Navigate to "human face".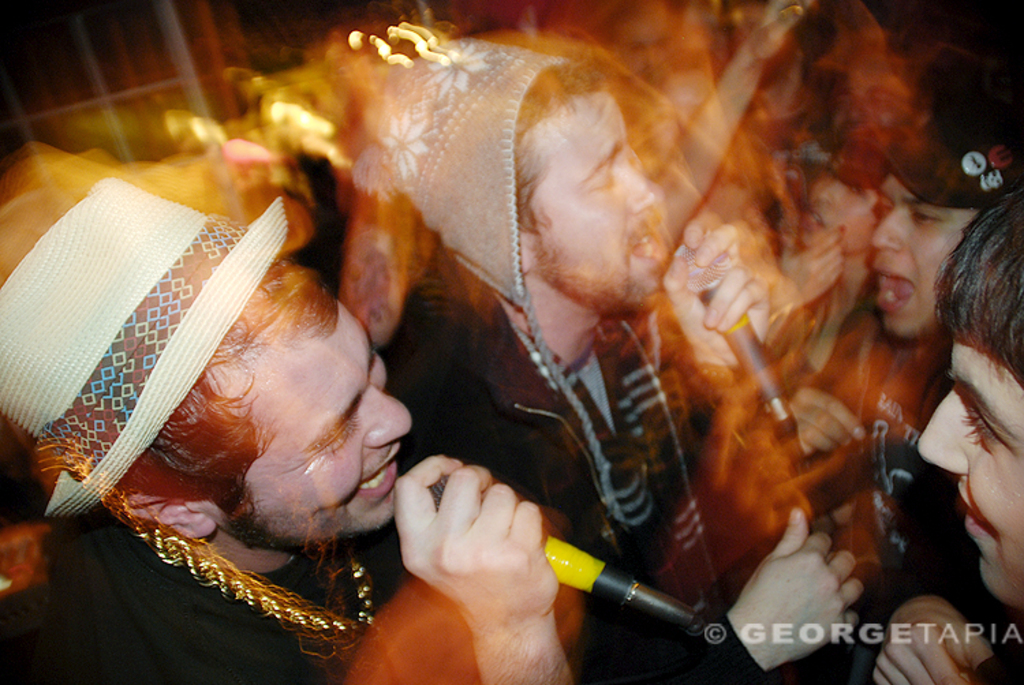
Navigation target: left=919, top=332, right=1023, bottom=602.
